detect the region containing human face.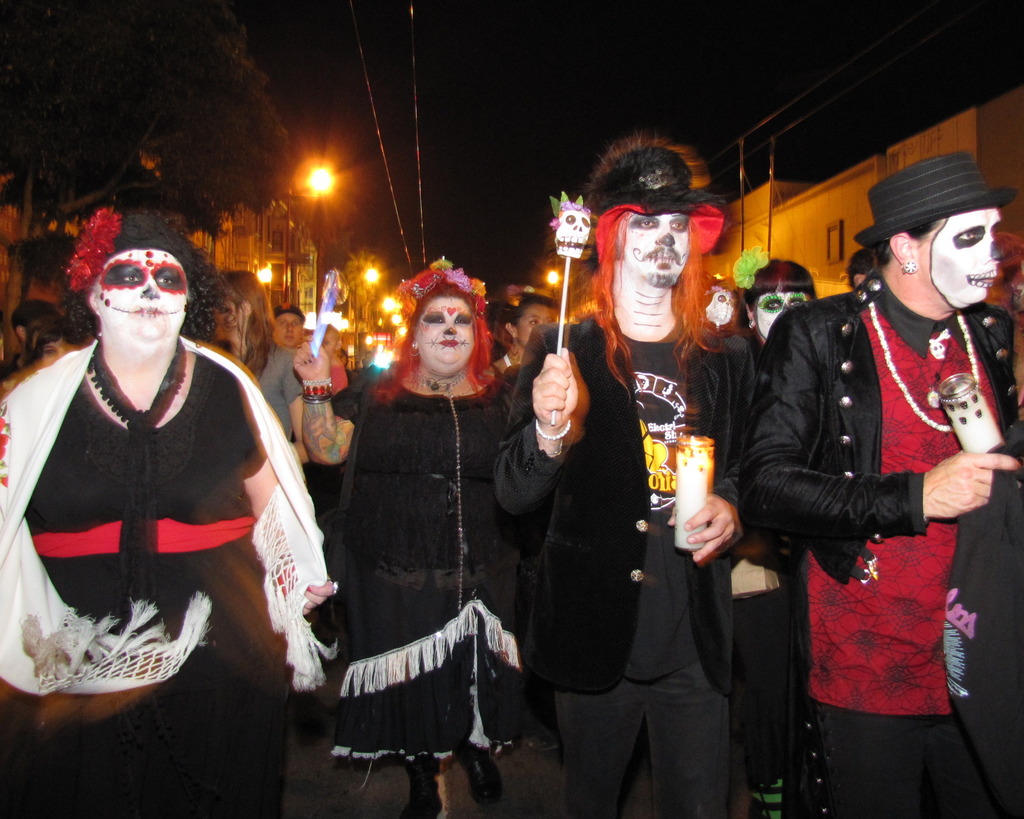
(517,305,558,348).
